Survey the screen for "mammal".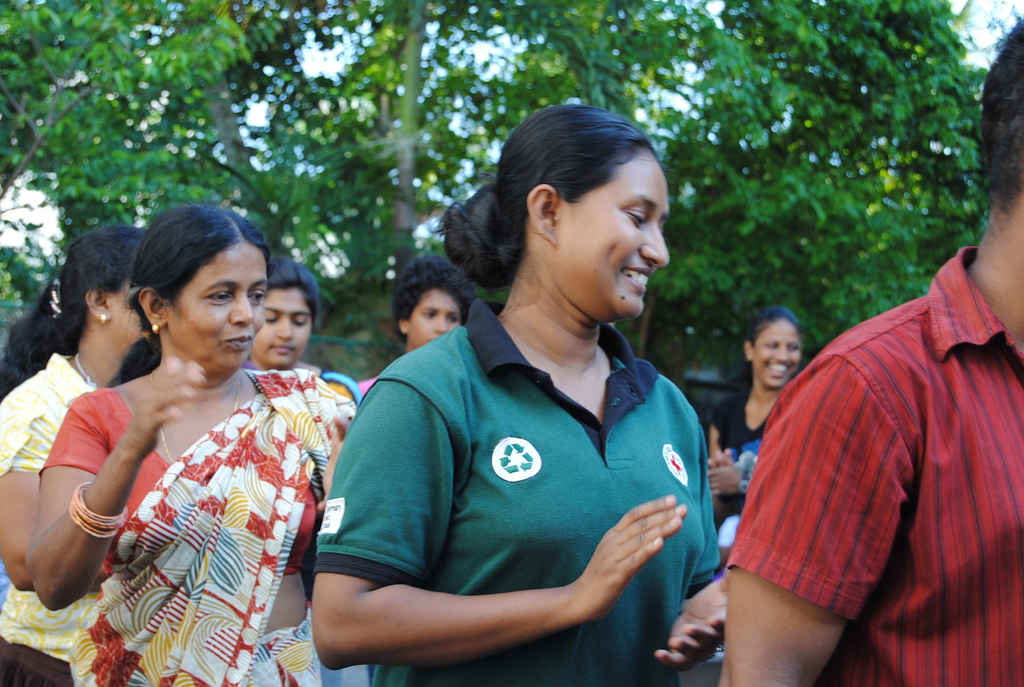
Survey found: 309:104:732:686.
